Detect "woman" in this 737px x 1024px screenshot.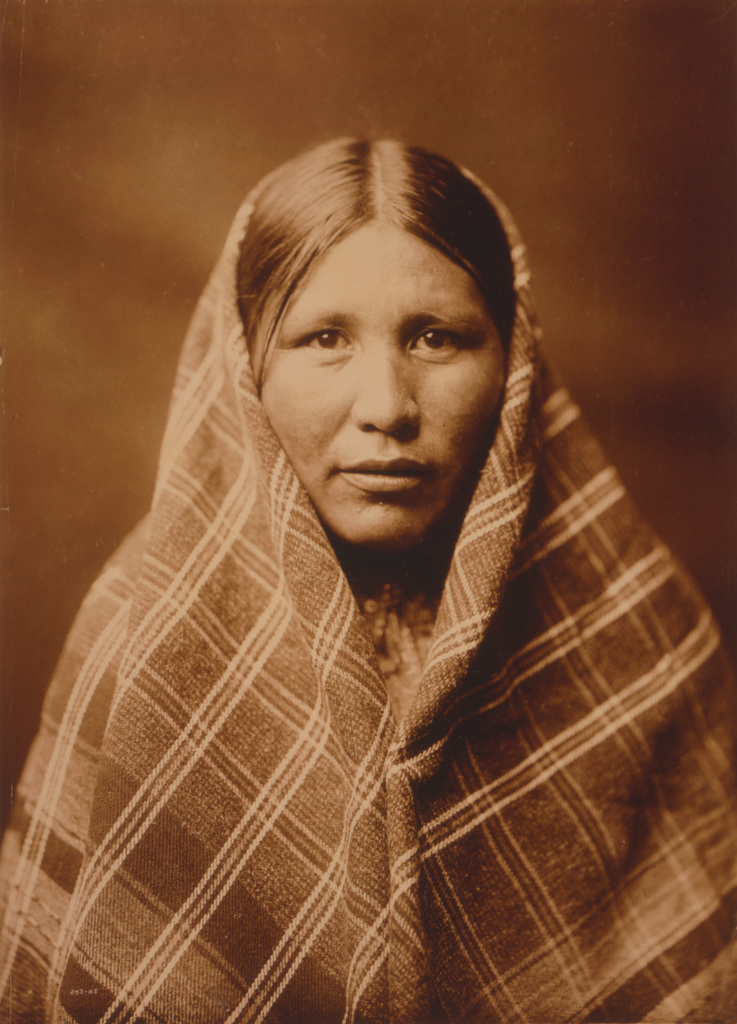
Detection: [x1=0, y1=132, x2=736, y2=1023].
